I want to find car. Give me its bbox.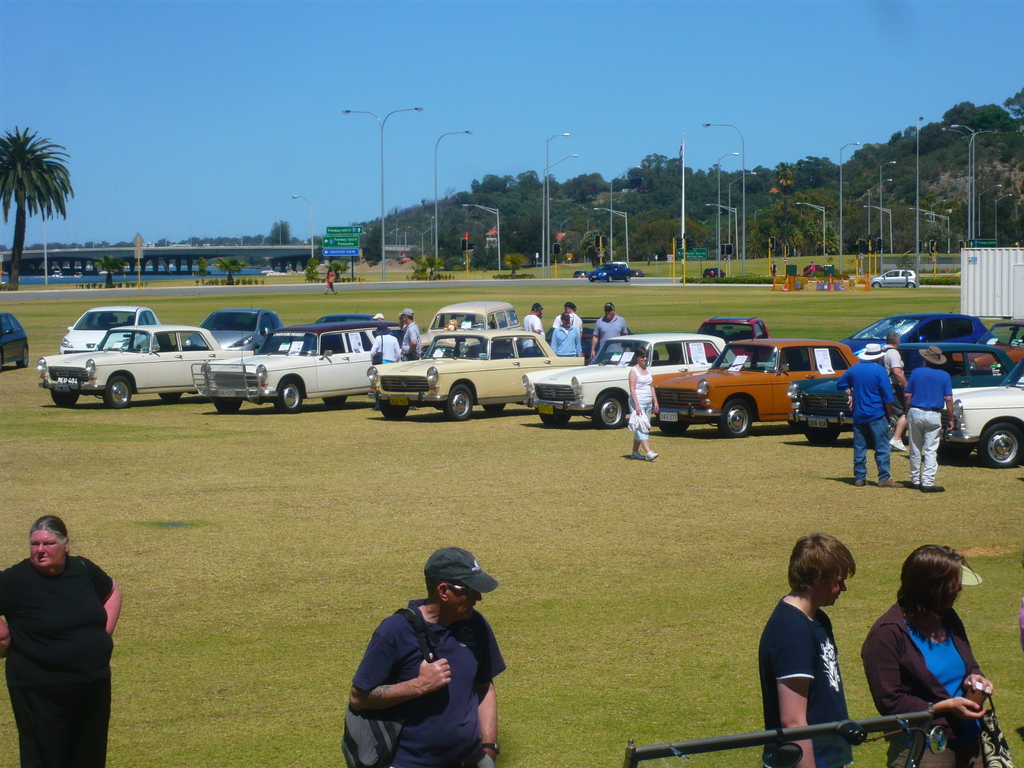
[196, 327, 387, 417].
